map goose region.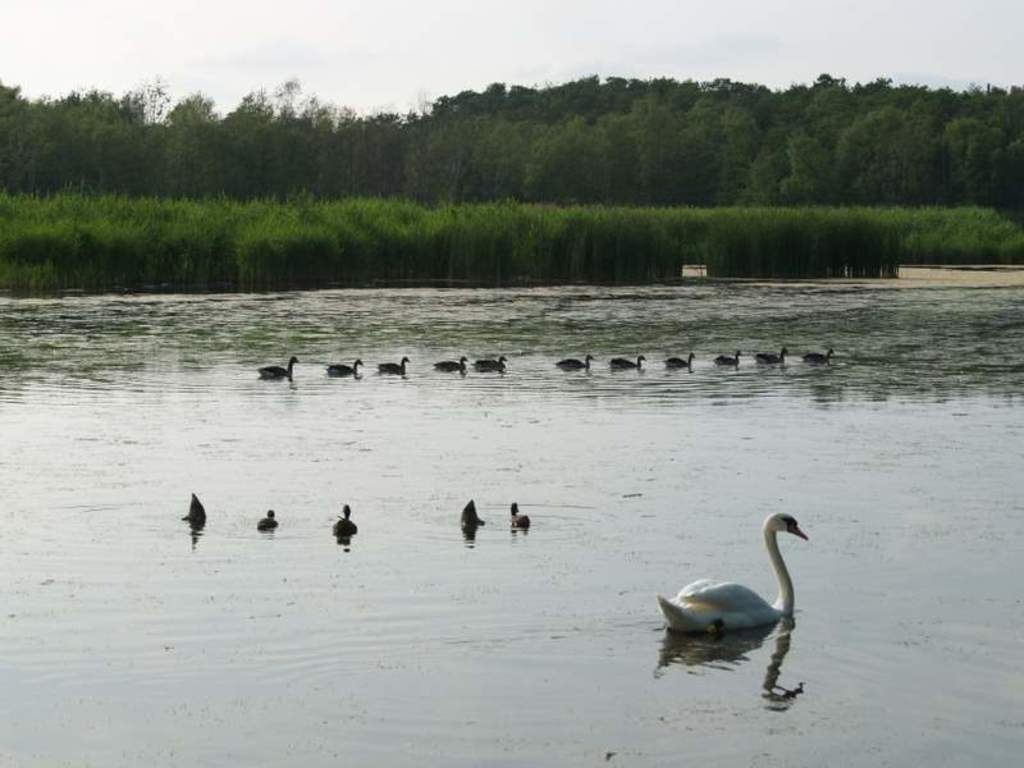
Mapped to pyautogui.locateOnScreen(662, 511, 810, 634).
